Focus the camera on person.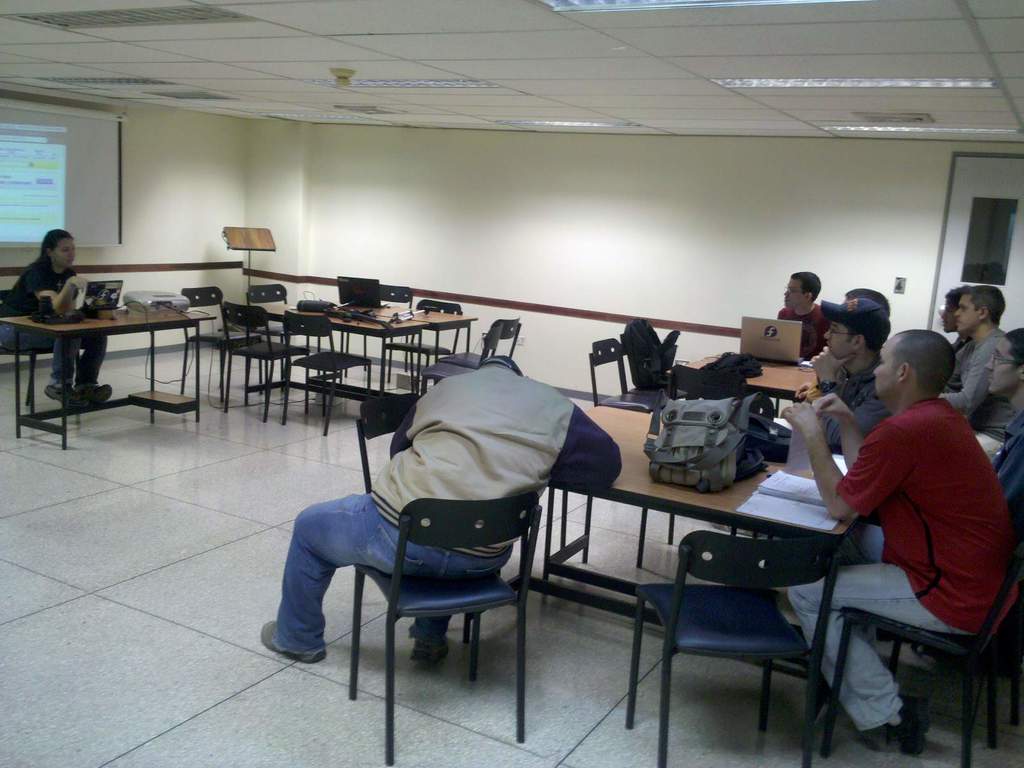
Focus region: bbox=(768, 326, 1018, 761).
